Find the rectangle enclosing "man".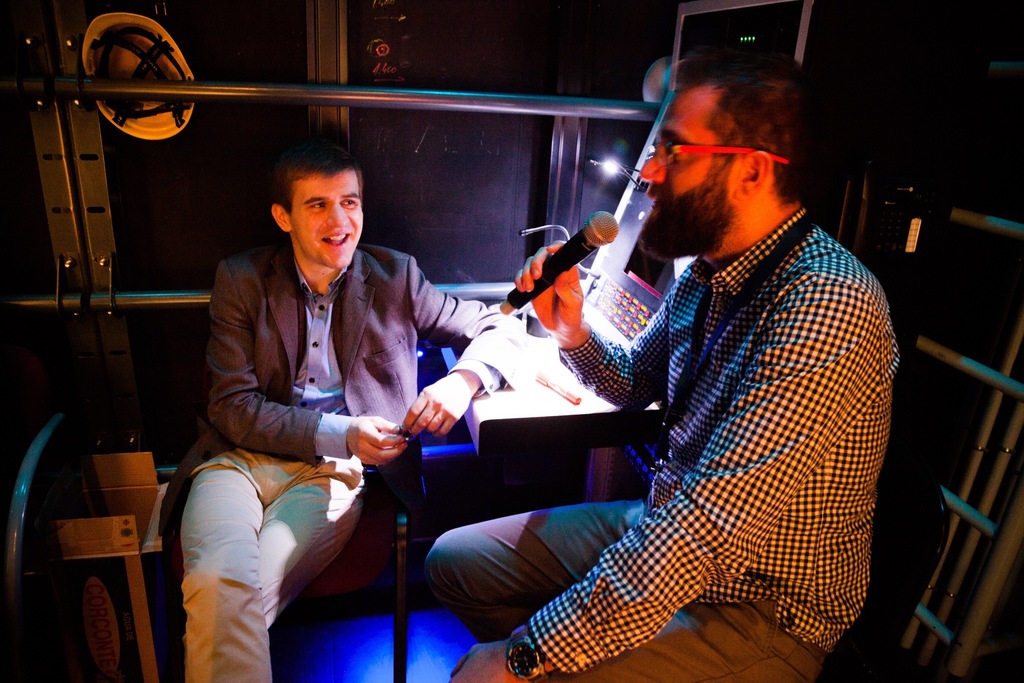
168,150,526,682.
